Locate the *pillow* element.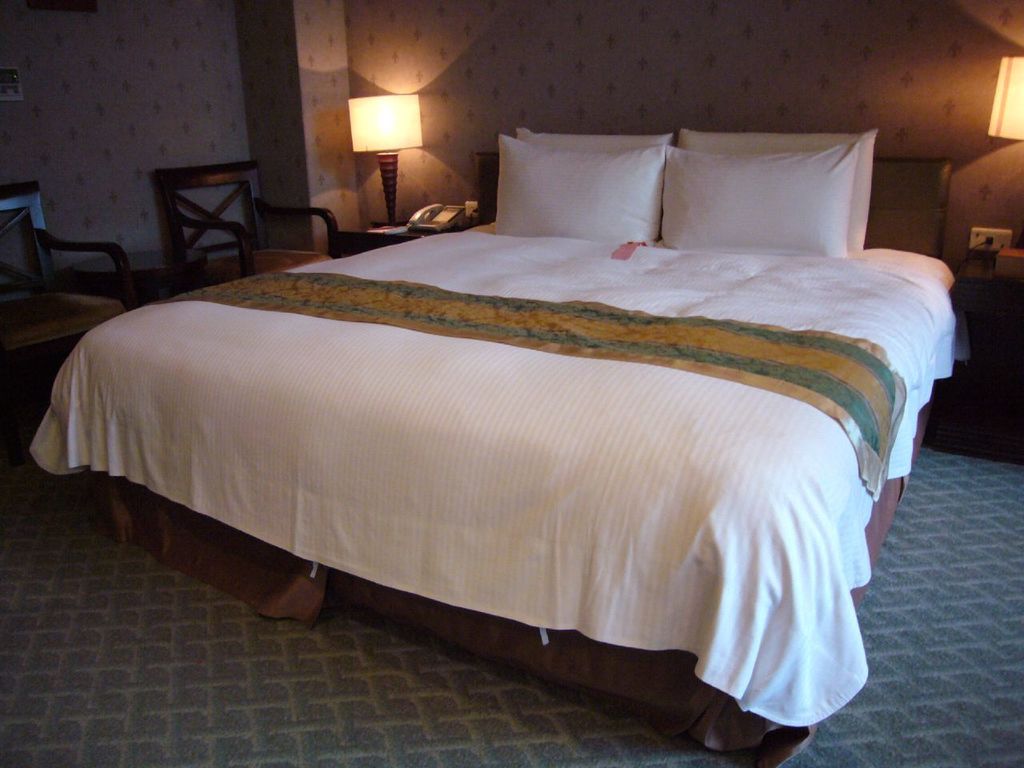
Element bbox: bbox=[676, 126, 880, 268].
